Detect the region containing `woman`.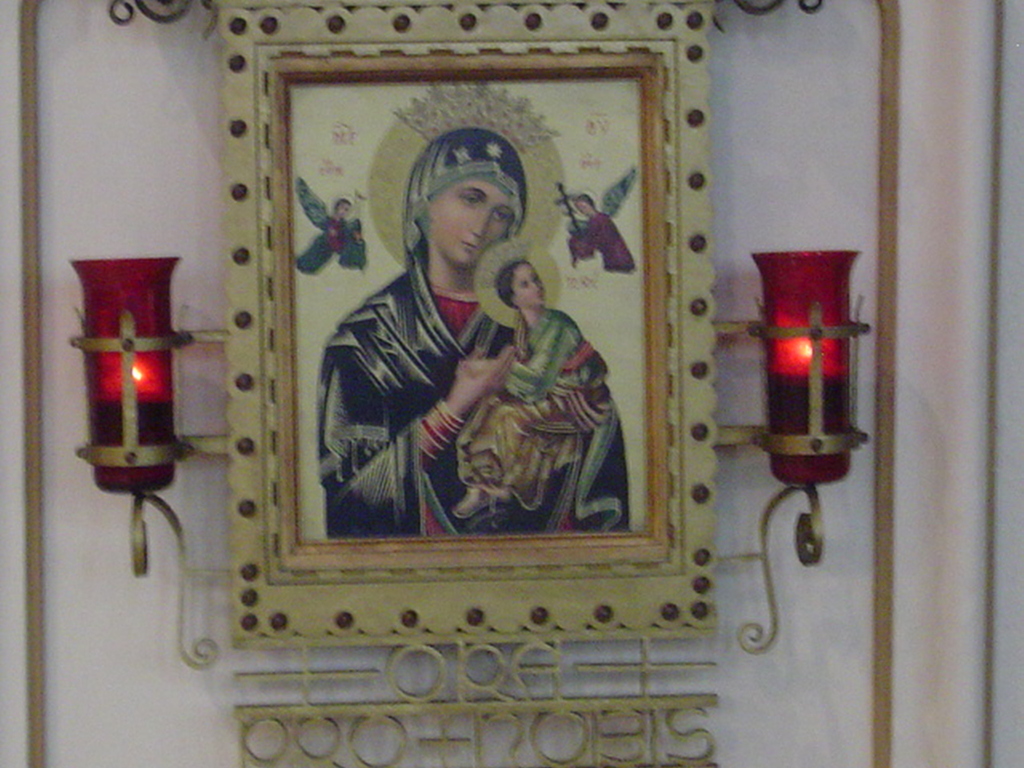
{"x1": 453, "y1": 241, "x2": 610, "y2": 522}.
